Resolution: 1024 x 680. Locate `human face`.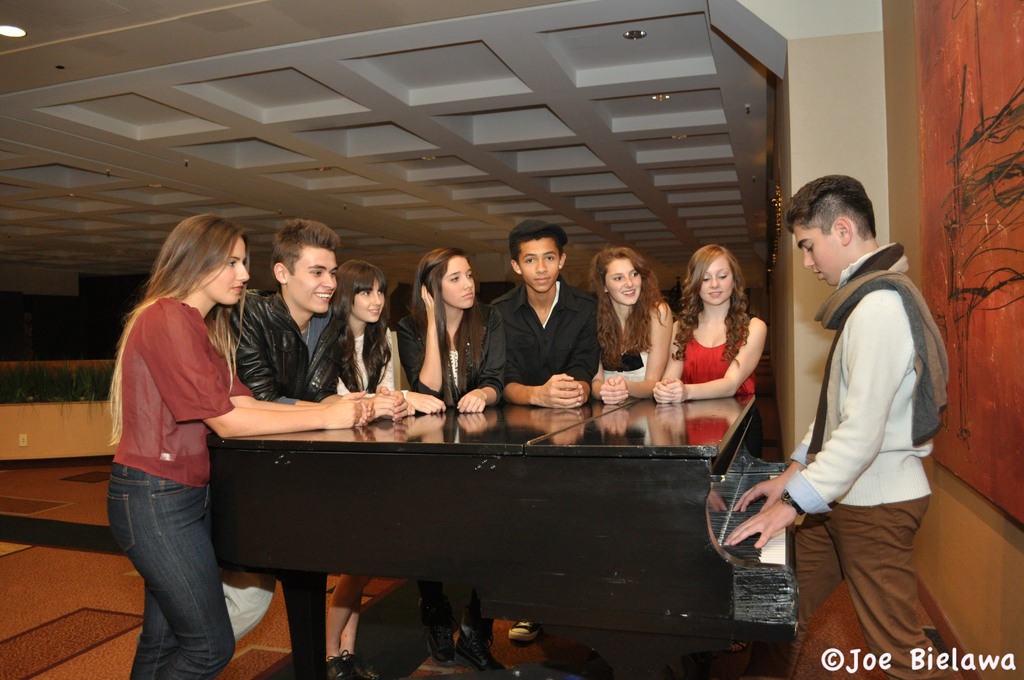
<bbox>522, 241, 560, 292</bbox>.
